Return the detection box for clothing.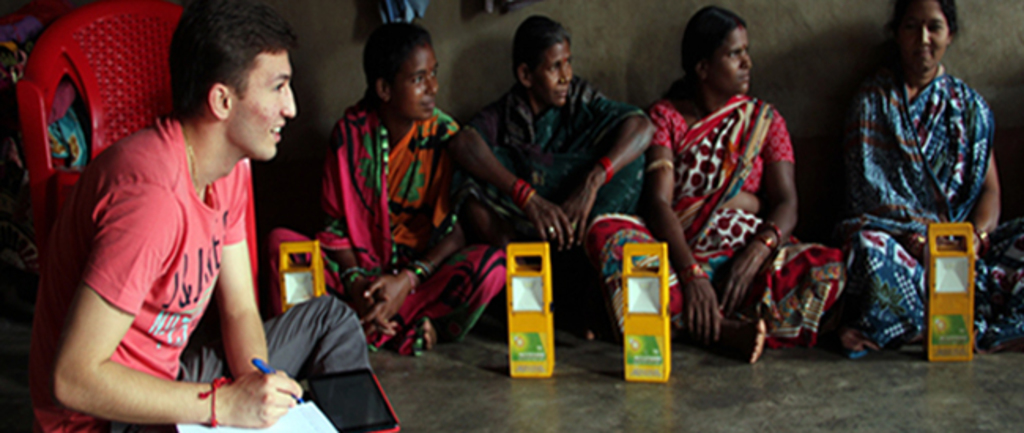
{"x1": 262, "y1": 94, "x2": 517, "y2": 354}.
